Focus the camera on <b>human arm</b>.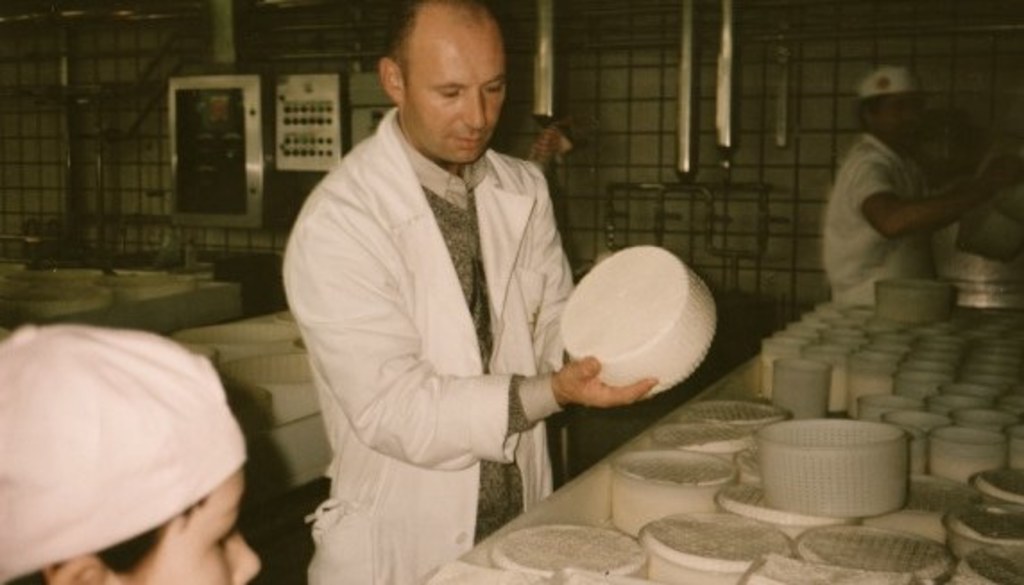
Focus region: (539, 174, 580, 356).
